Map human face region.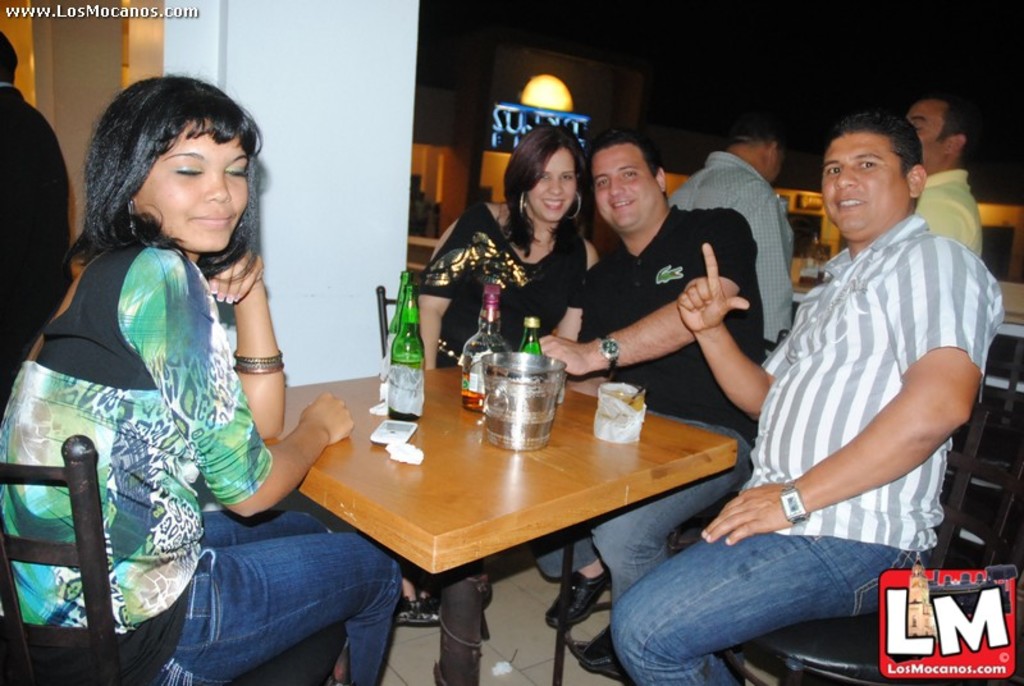
Mapped to locate(818, 132, 910, 232).
